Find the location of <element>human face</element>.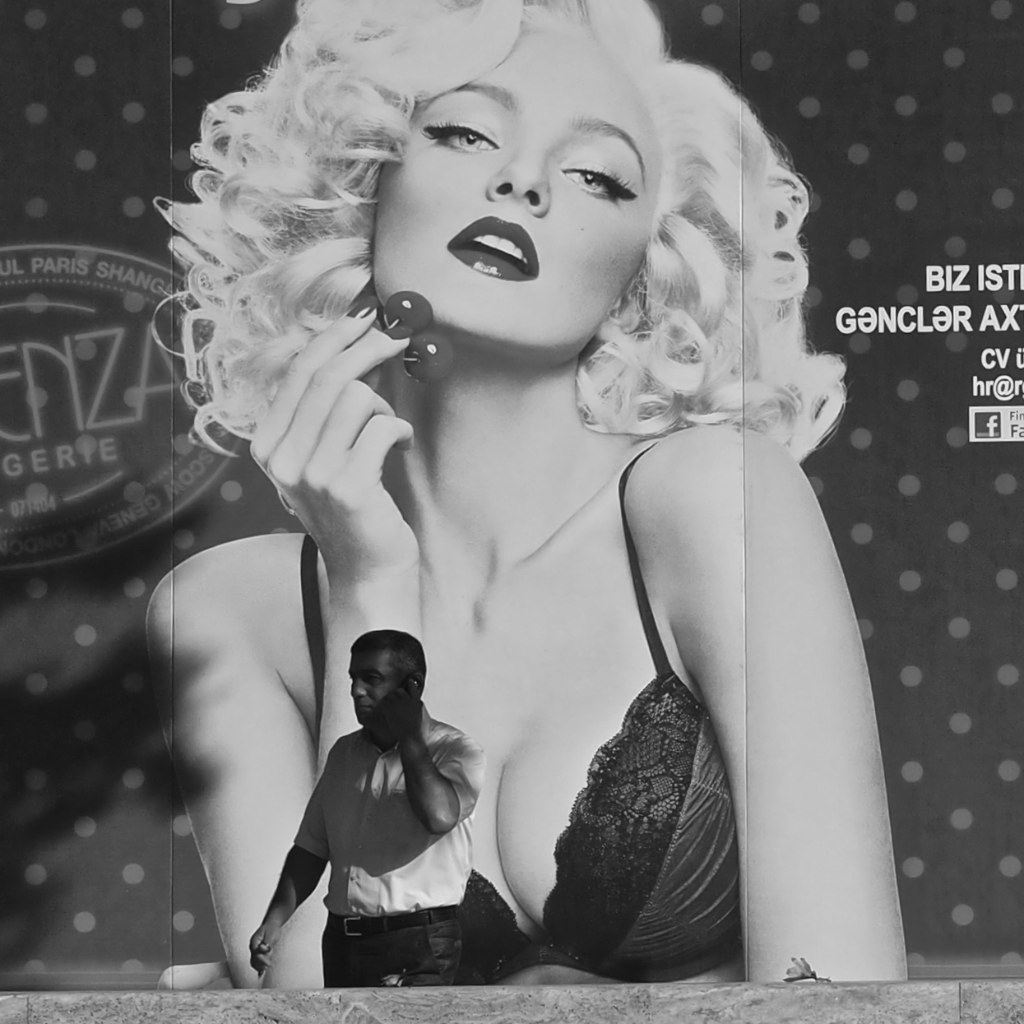
Location: box(351, 42, 697, 355).
